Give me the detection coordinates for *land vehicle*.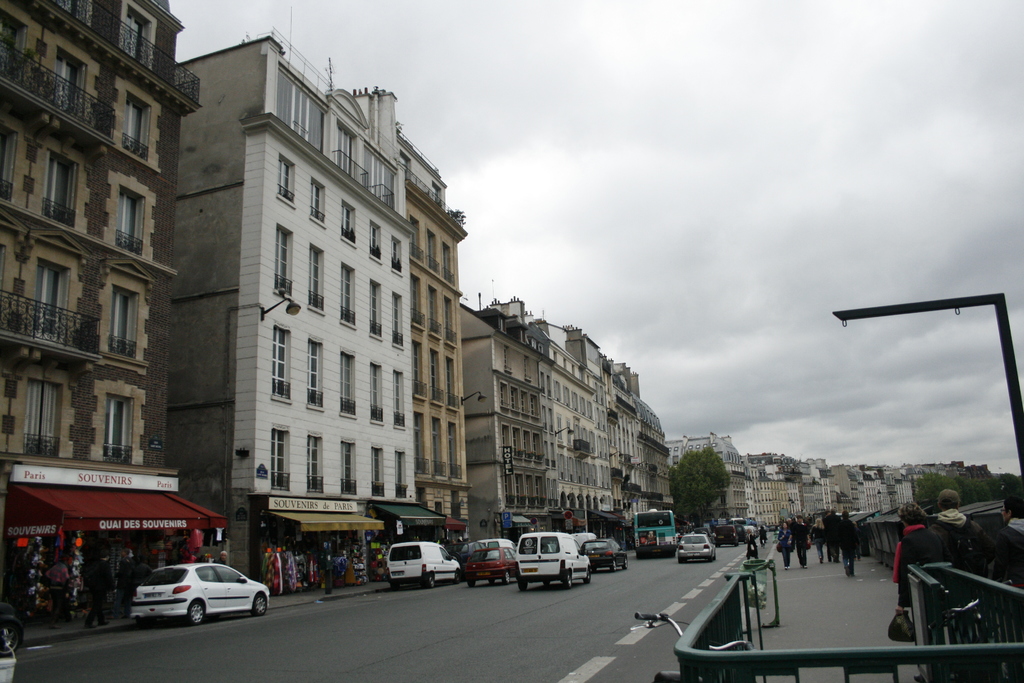
left=546, top=540, right=557, bottom=555.
